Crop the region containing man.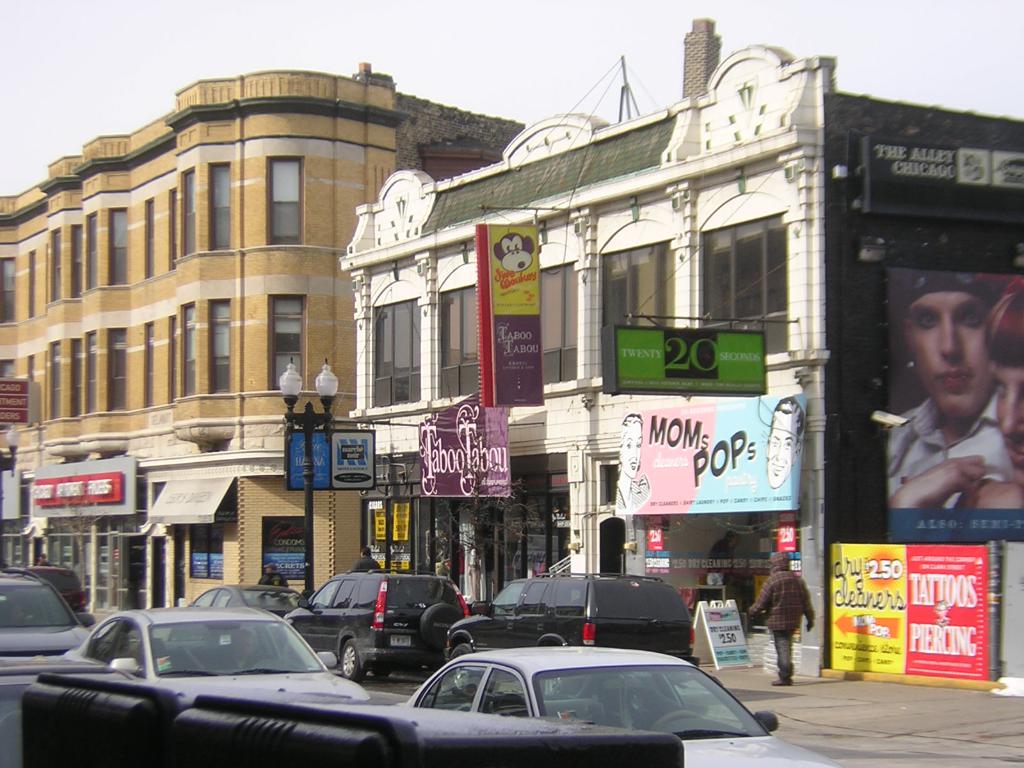
Crop region: 747:552:820:686.
